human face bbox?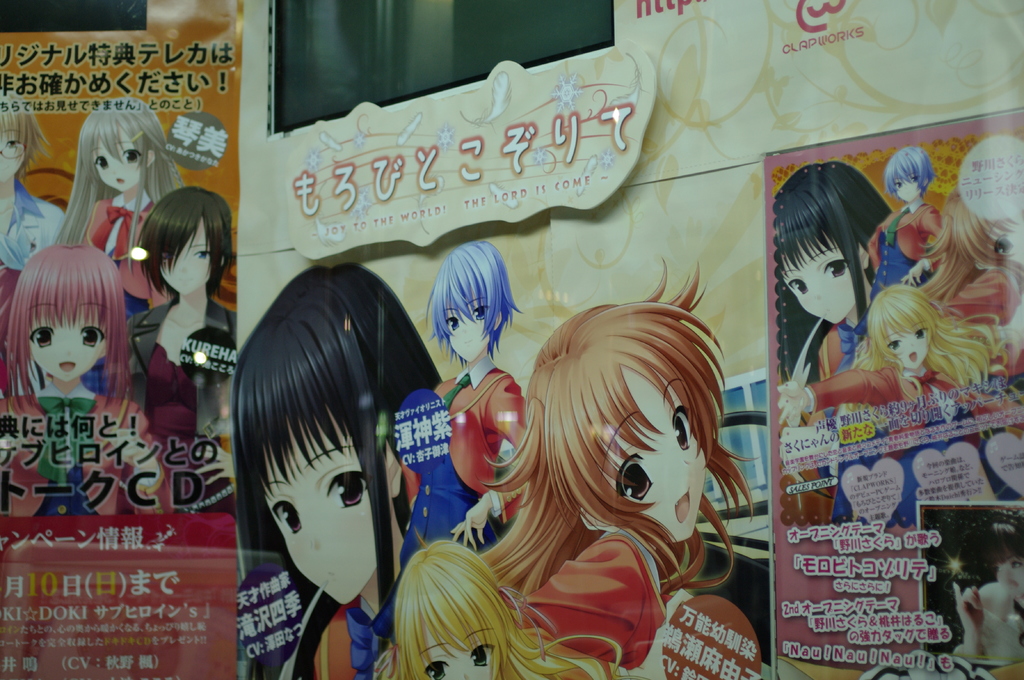
pyautogui.locateOnScreen(429, 617, 497, 679)
